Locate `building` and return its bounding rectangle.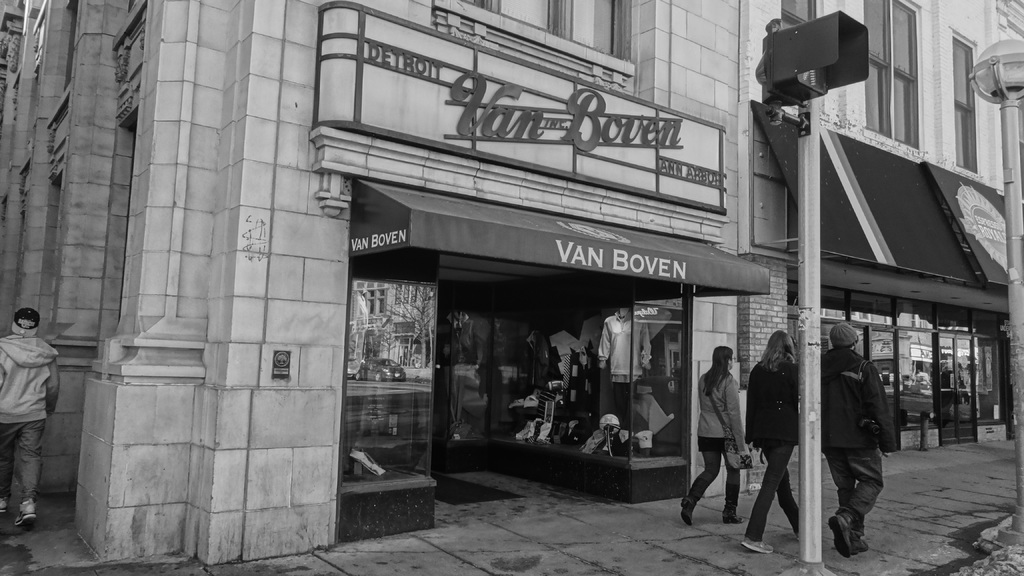
box=[0, 0, 1023, 575].
